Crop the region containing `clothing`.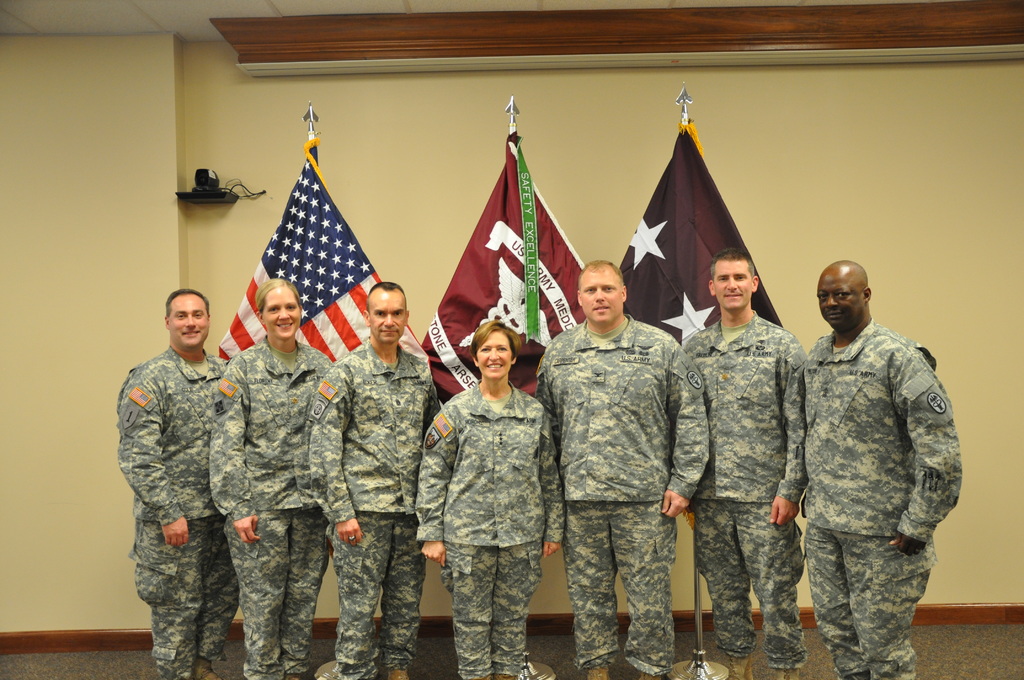
Crop region: x1=785 y1=283 x2=964 y2=679.
